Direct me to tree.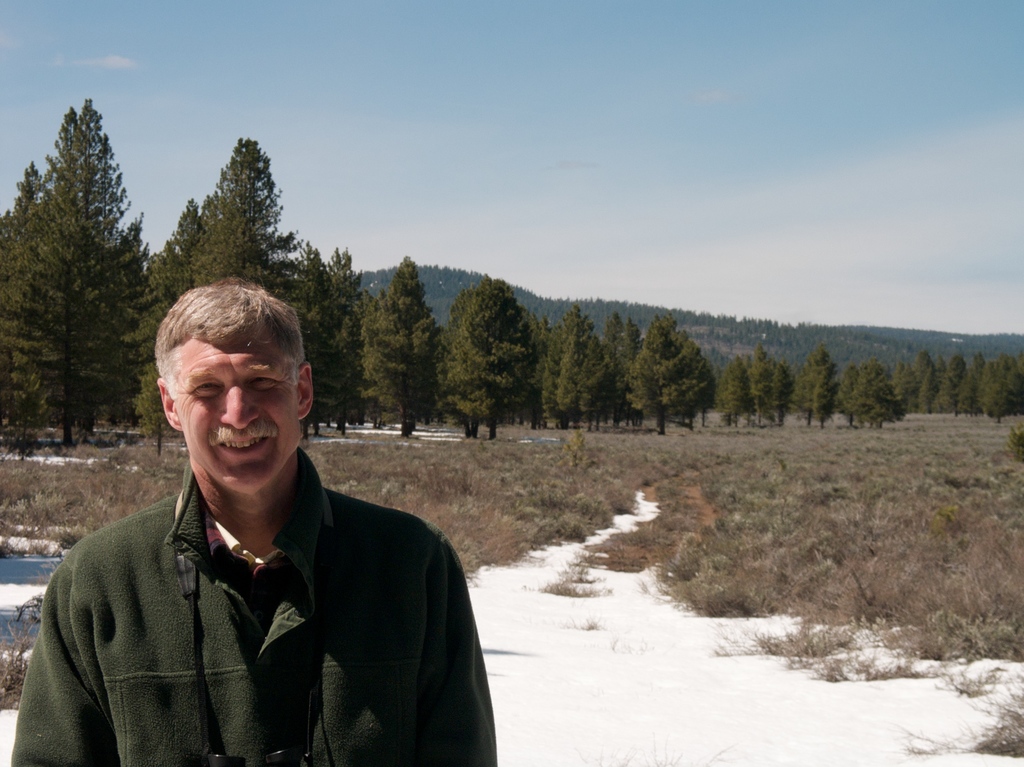
Direction: detection(0, 157, 59, 435).
